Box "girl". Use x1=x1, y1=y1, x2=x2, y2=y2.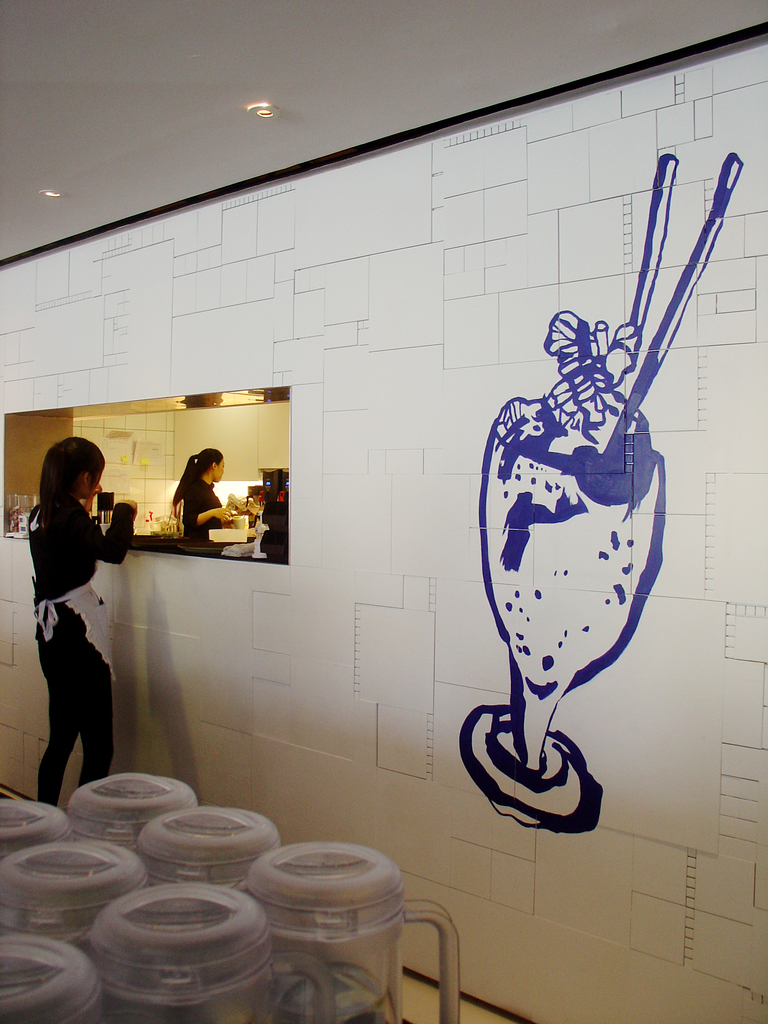
x1=29, y1=437, x2=136, y2=802.
